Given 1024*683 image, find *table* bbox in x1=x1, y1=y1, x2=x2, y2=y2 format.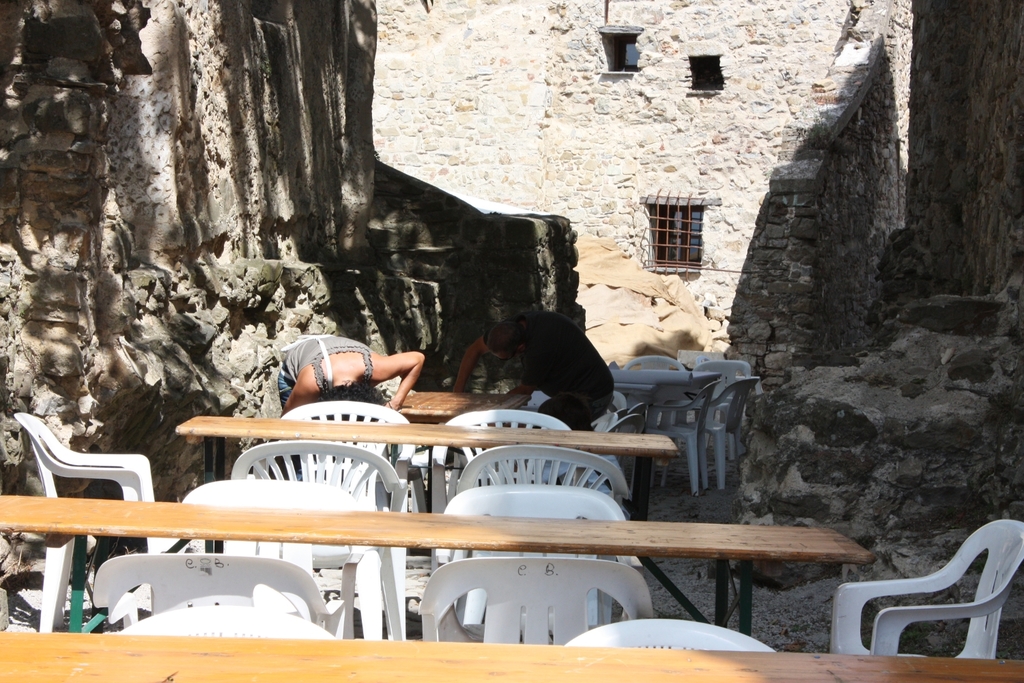
x1=0, y1=632, x2=1023, y2=682.
